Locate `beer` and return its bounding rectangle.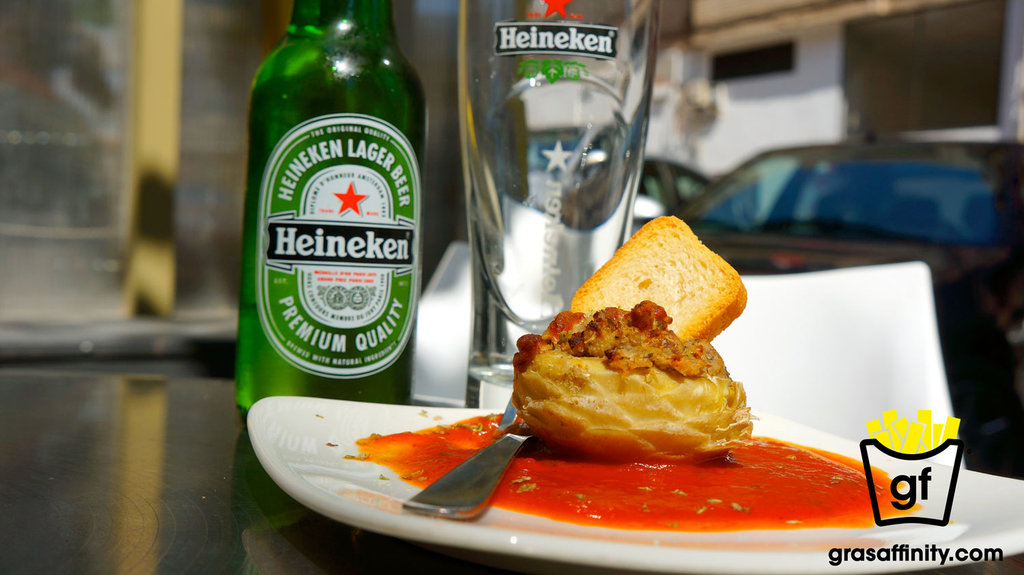
[left=233, top=0, right=432, bottom=441].
